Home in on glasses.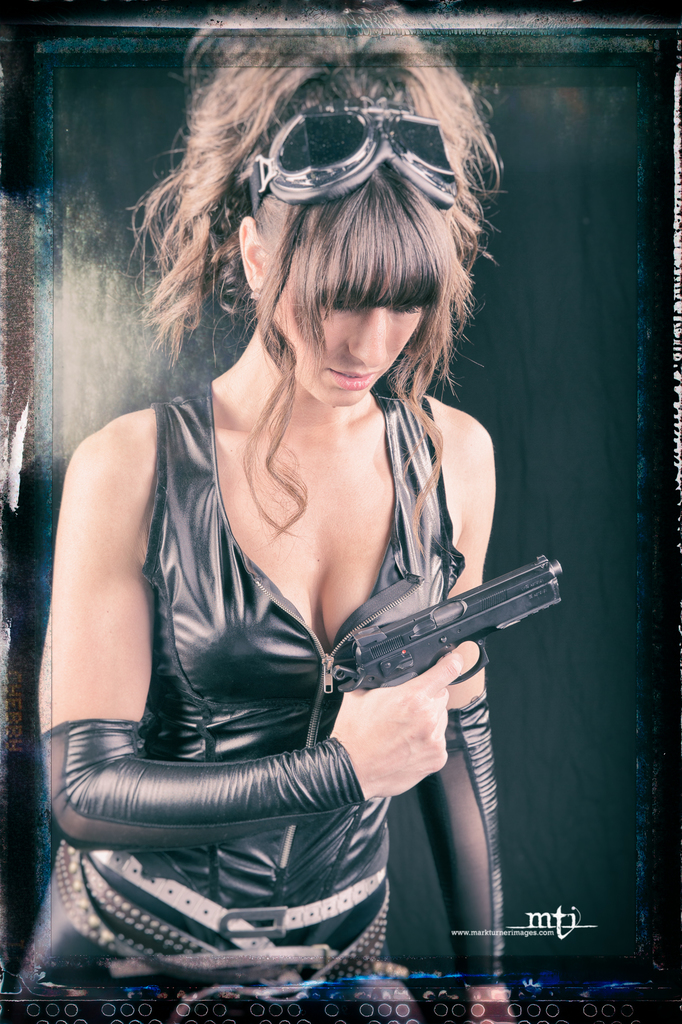
Homed in at left=208, top=102, right=478, bottom=234.
